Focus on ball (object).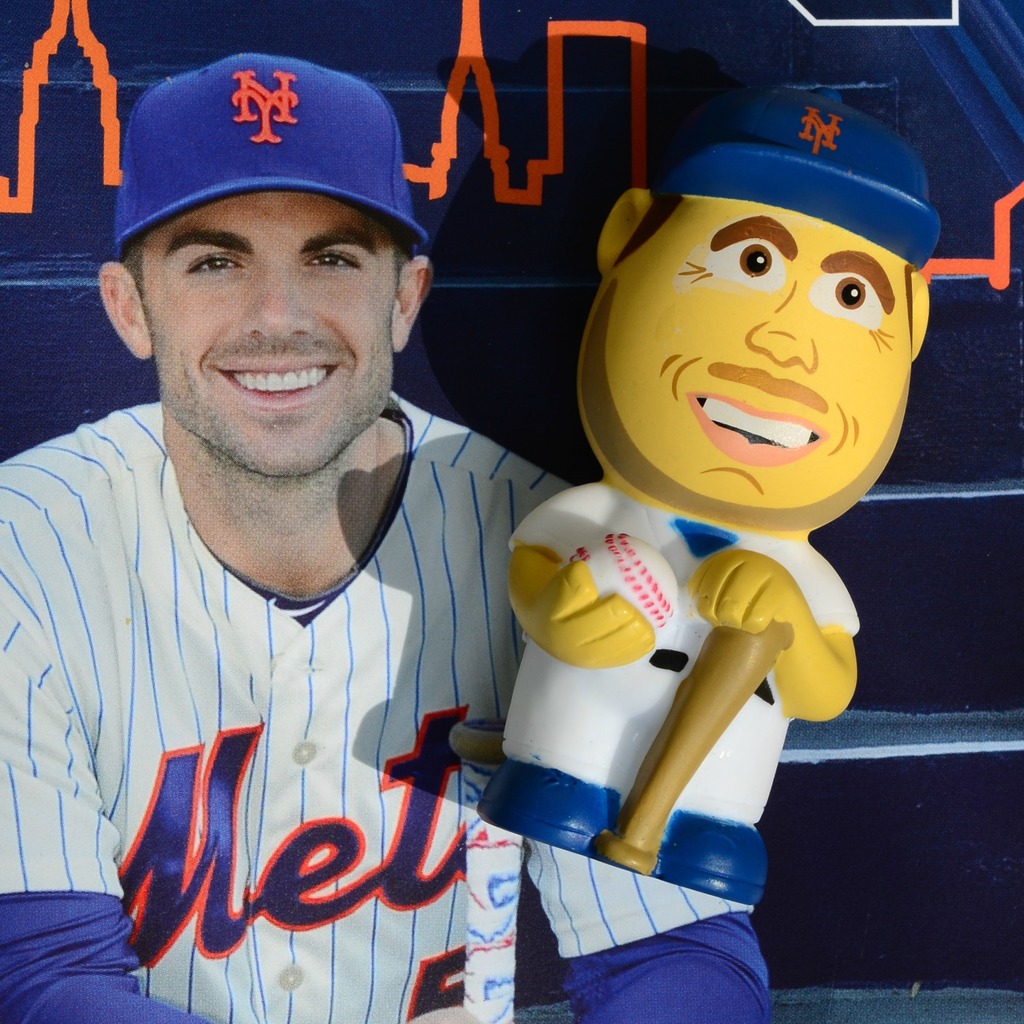
Focused at [575, 535, 675, 638].
